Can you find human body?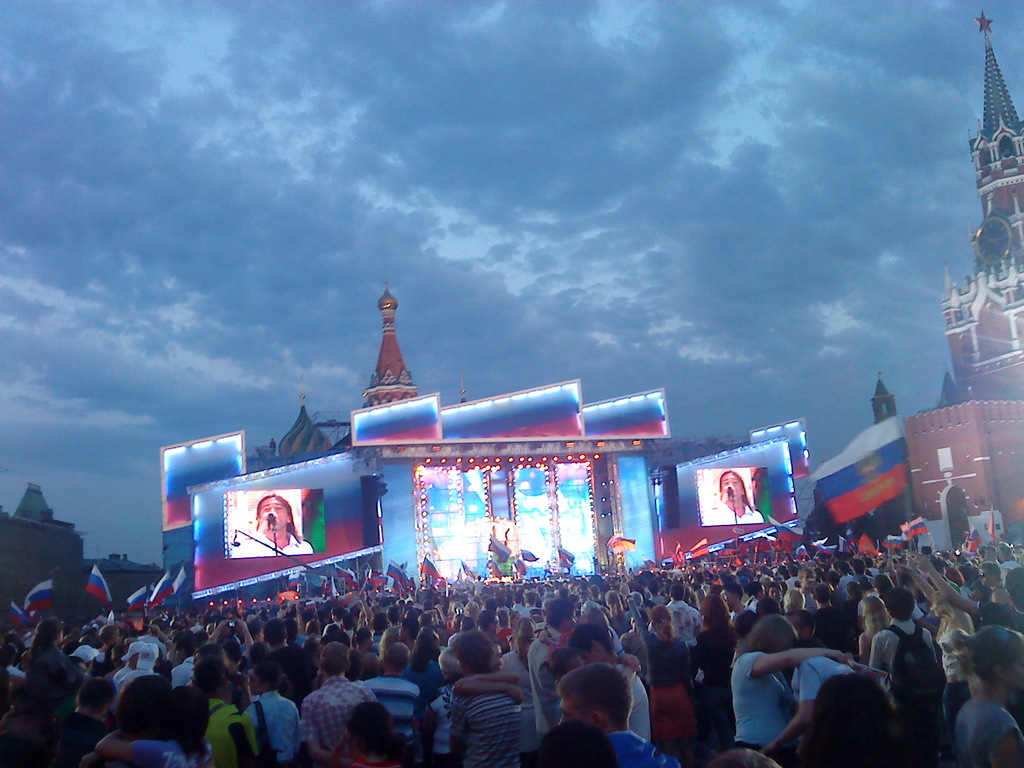
Yes, bounding box: bbox=[90, 680, 217, 767].
